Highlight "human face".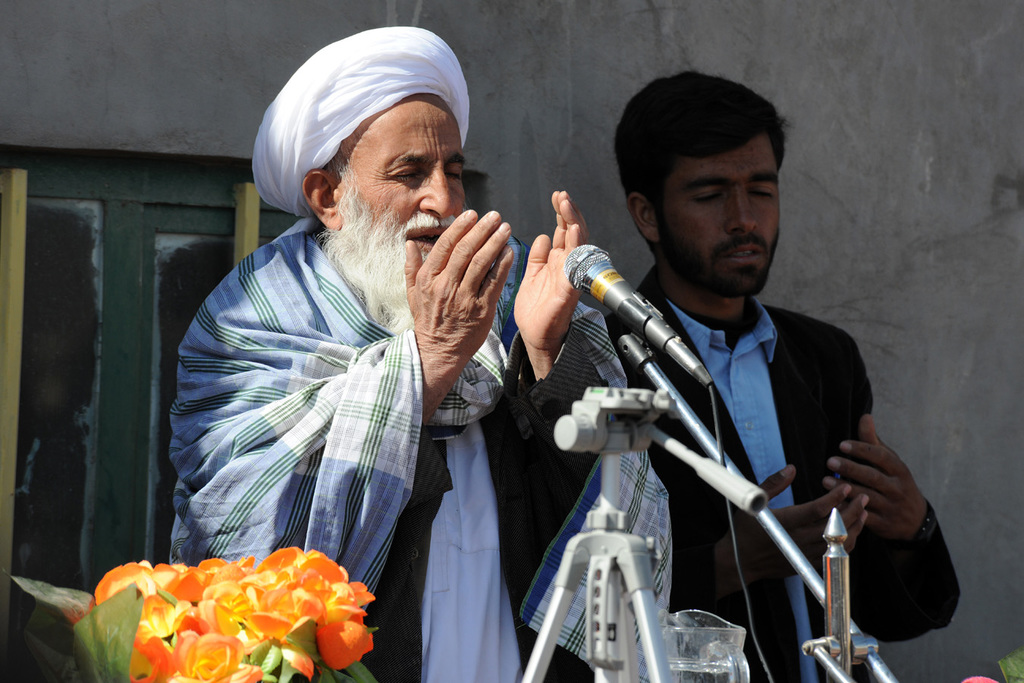
Highlighted region: 337, 109, 467, 326.
